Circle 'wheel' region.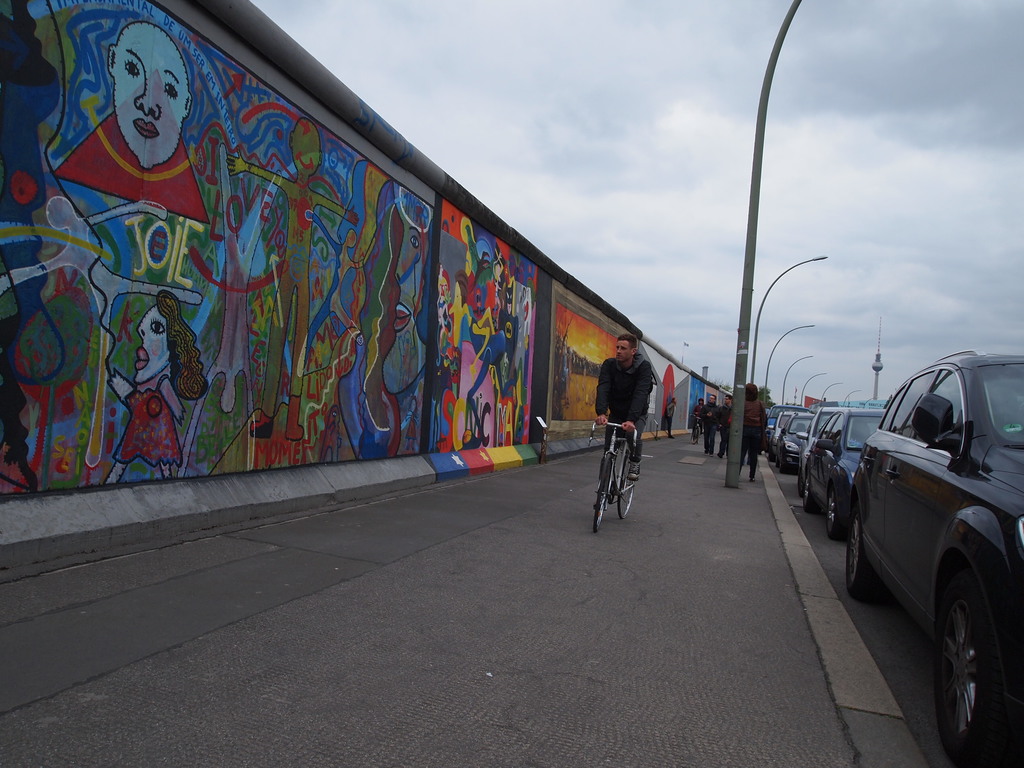
Region: select_region(936, 558, 1012, 764).
